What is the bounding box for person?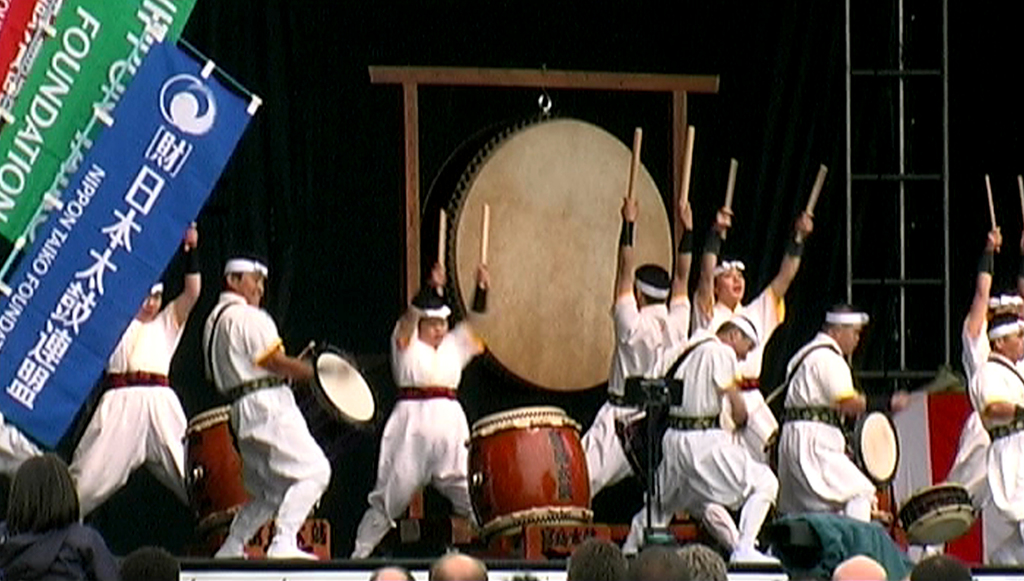
207, 250, 339, 566.
